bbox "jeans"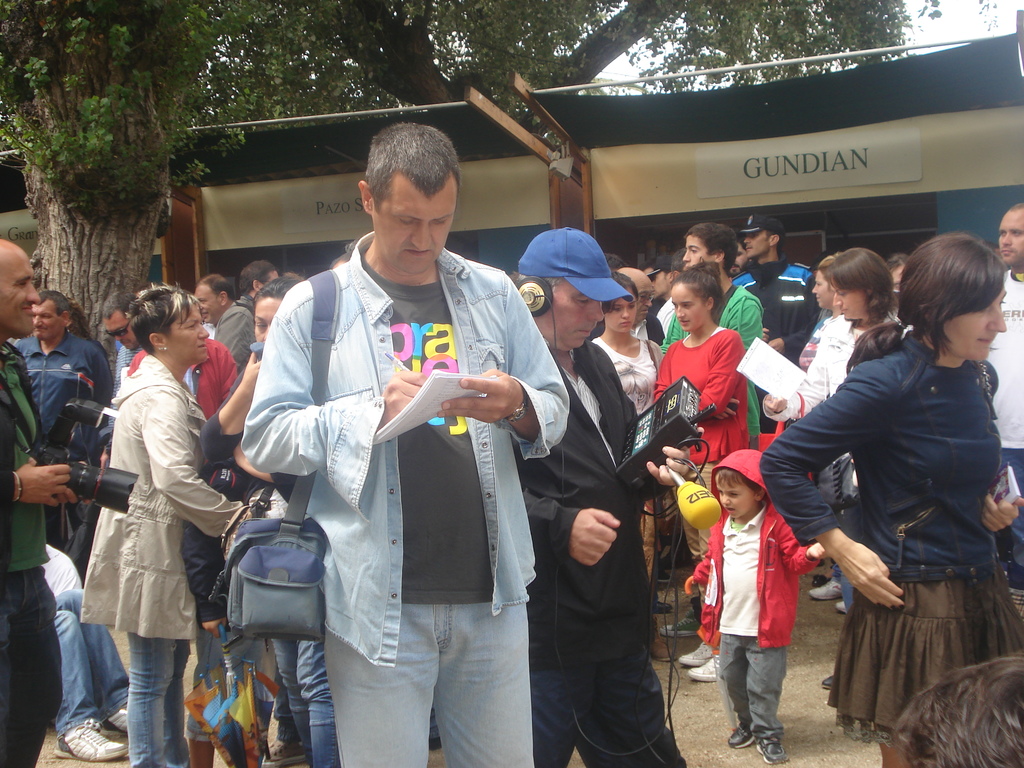
[720,639,787,739]
